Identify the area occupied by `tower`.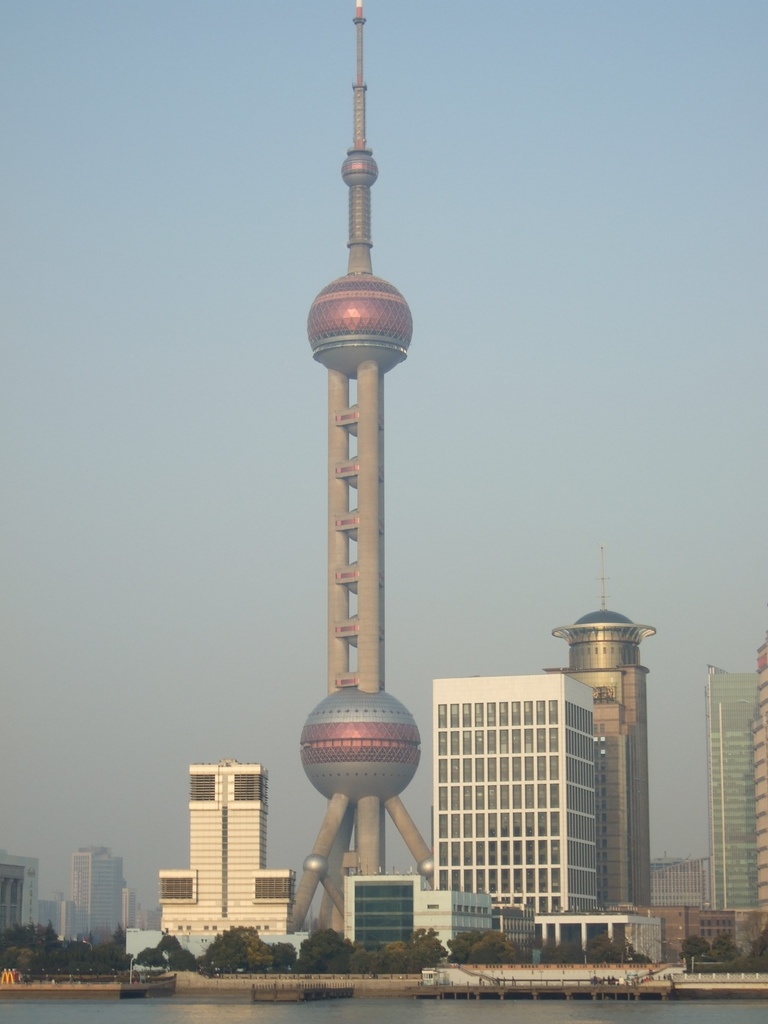
Area: bbox(542, 547, 663, 918).
